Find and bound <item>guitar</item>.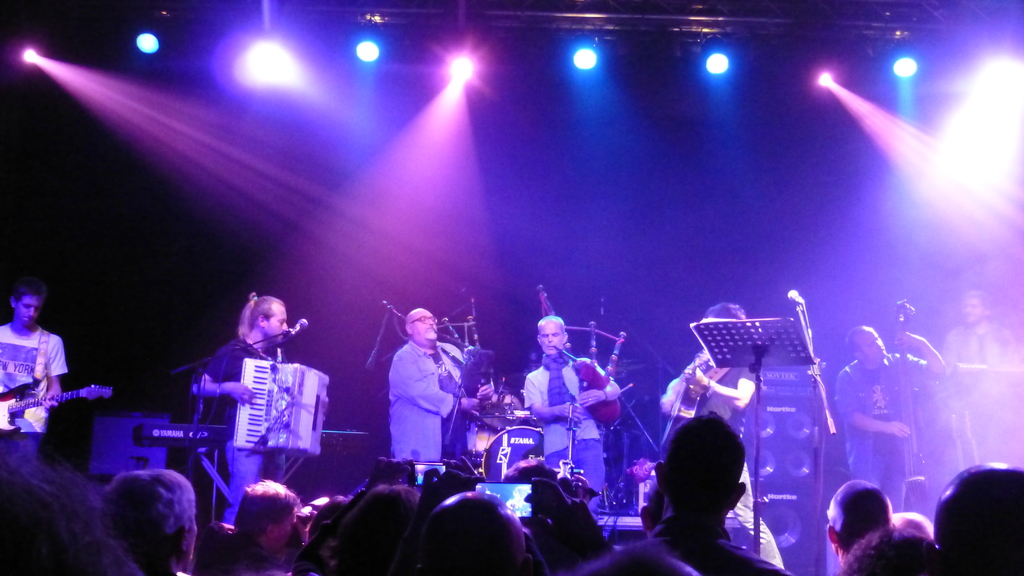
Bound: box(0, 382, 116, 436).
